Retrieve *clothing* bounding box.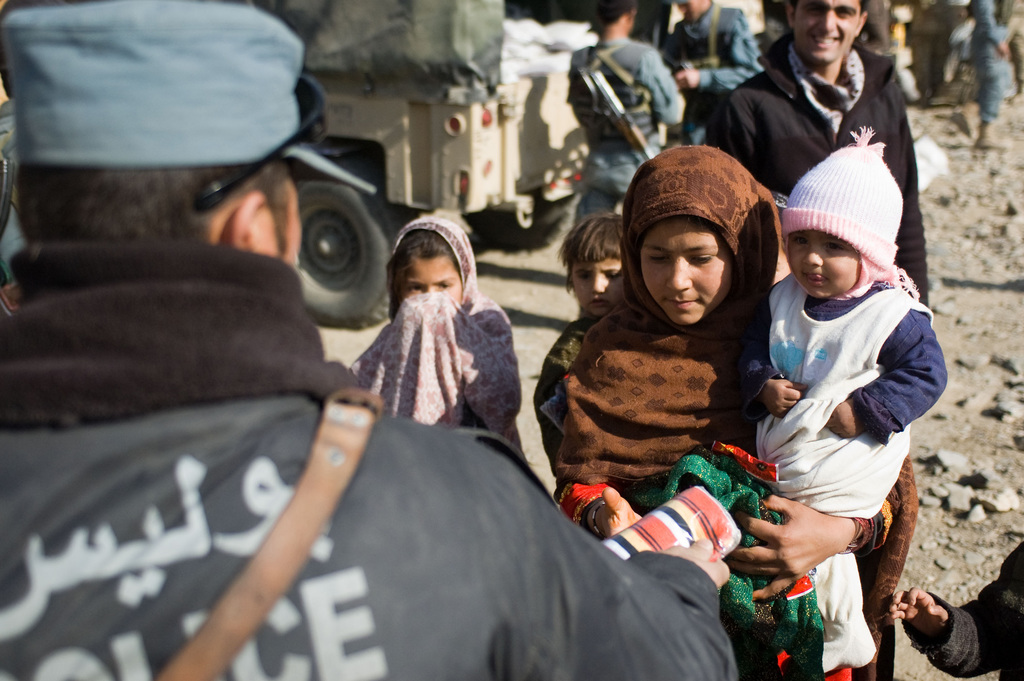
Bounding box: 0:244:742:680.
